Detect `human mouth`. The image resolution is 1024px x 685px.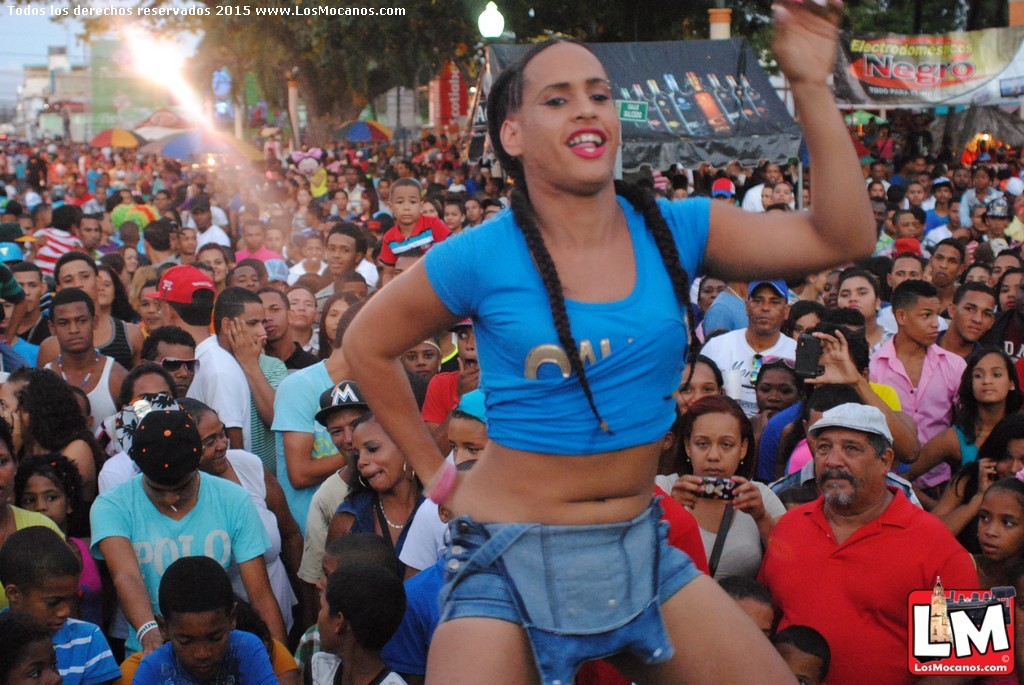
bbox=[328, 258, 344, 269].
